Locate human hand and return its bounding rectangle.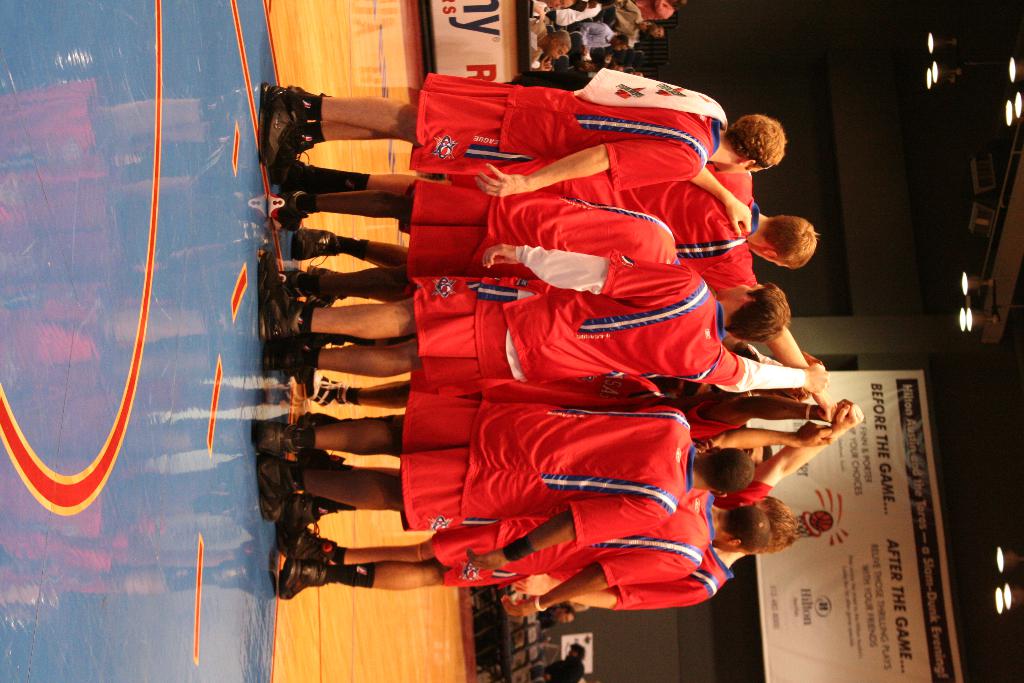
601:52:612:62.
